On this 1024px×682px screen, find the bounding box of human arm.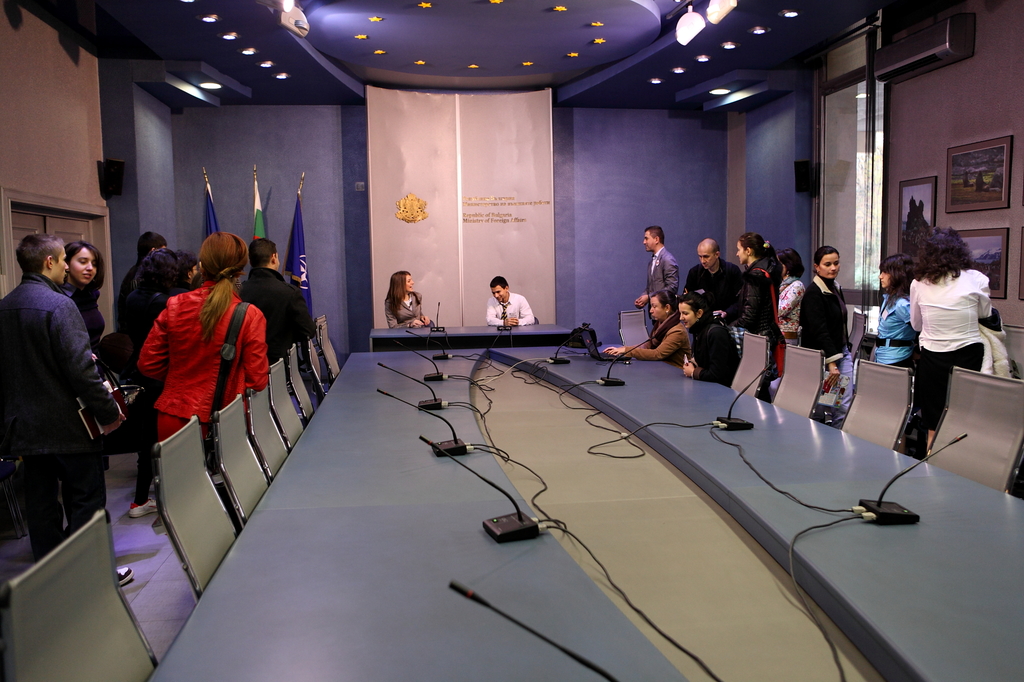
Bounding box: BBox(607, 316, 691, 362).
